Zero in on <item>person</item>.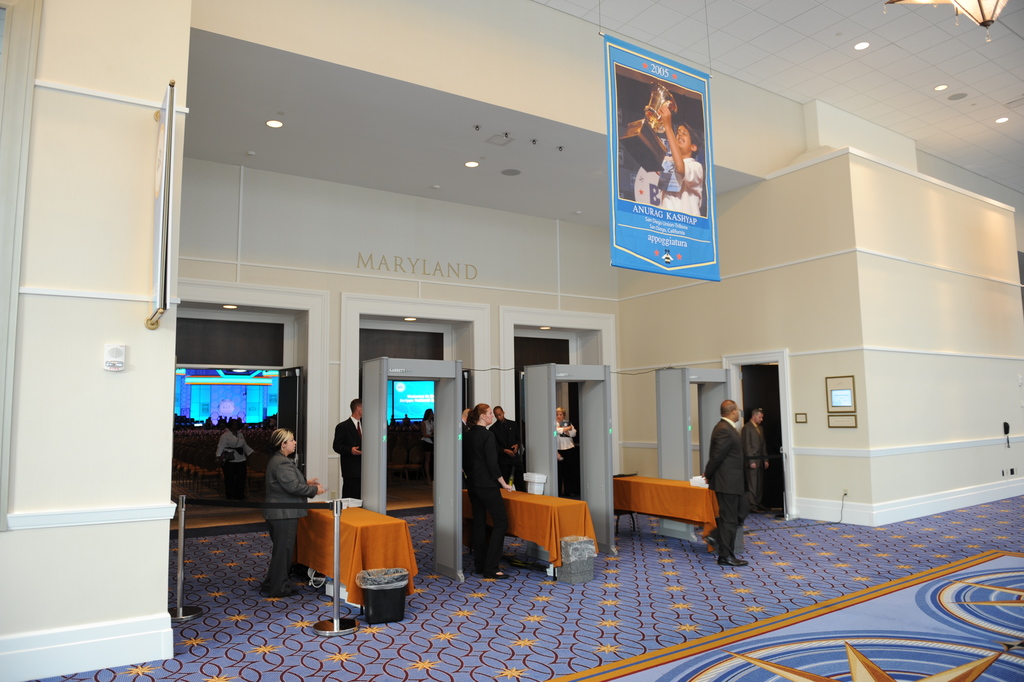
Zeroed in: region(467, 405, 512, 576).
